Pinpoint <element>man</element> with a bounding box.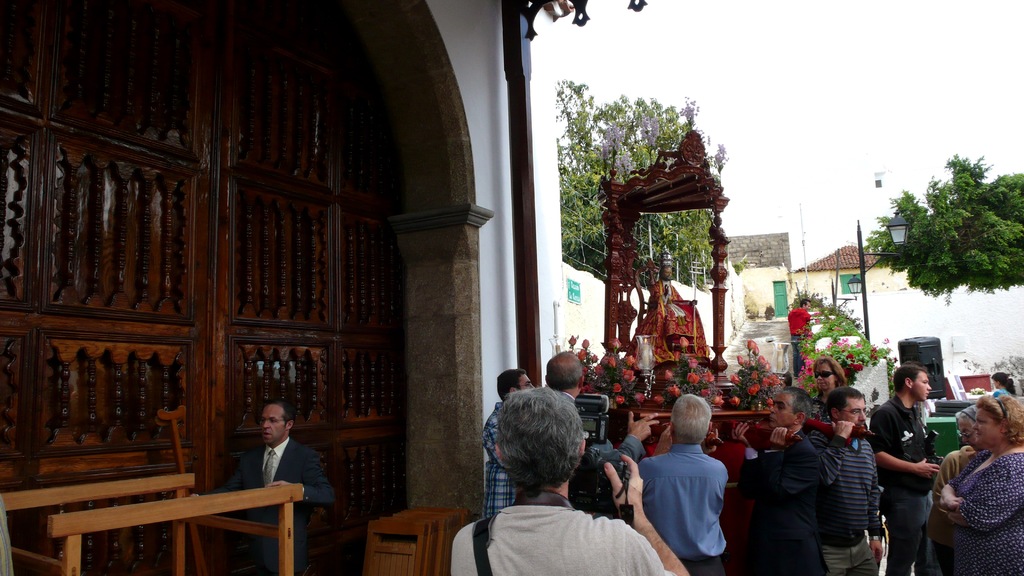
bbox(868, 364, 939, 575).
